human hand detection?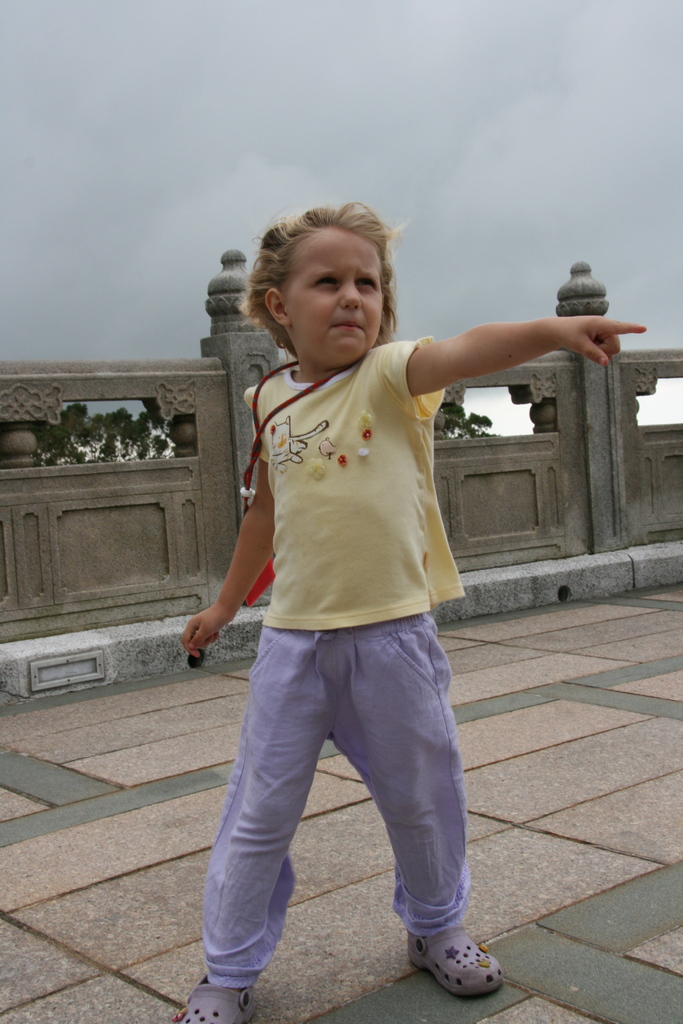
(181,583,243,668)
